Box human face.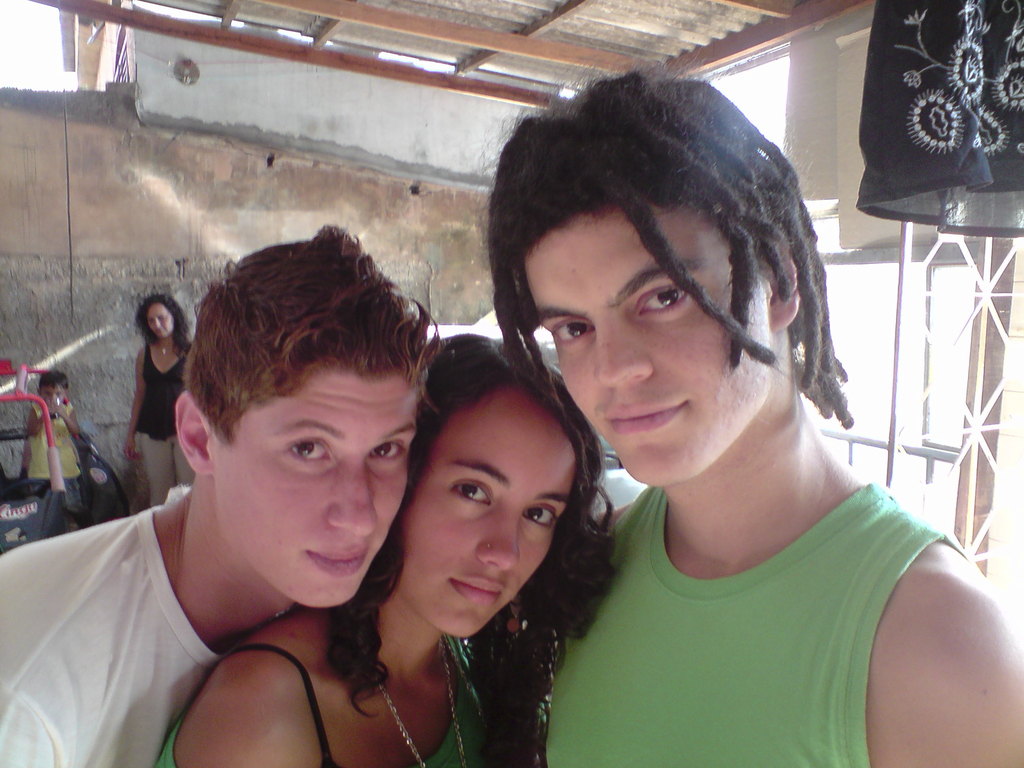
locate(220, 363, 420, 609).
